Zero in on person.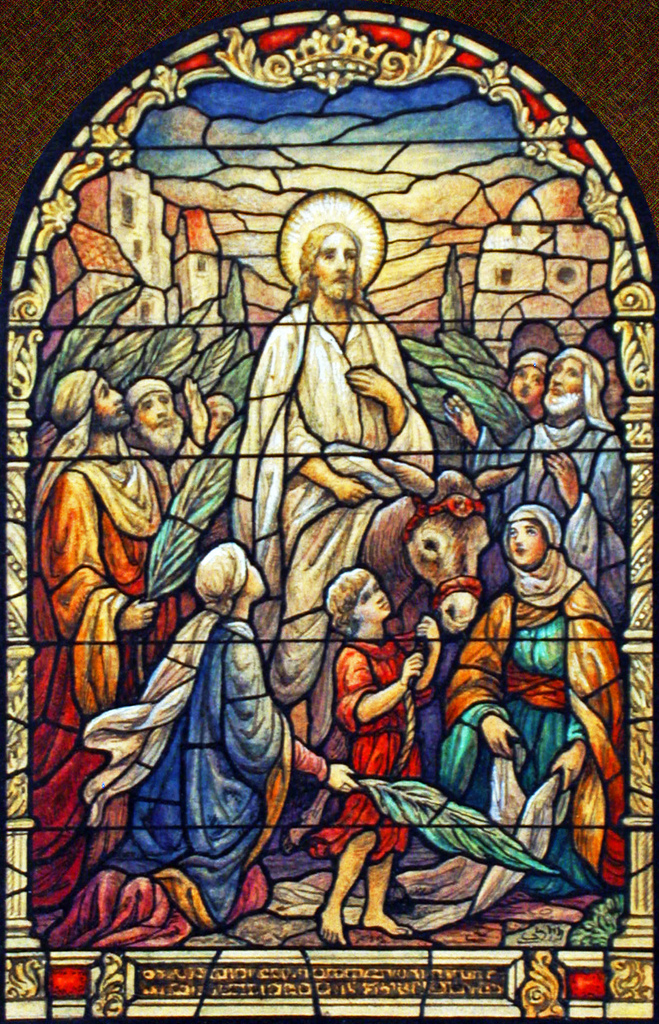
Zeroed in: x1=235, y1=230, x2=433, y2=780.
